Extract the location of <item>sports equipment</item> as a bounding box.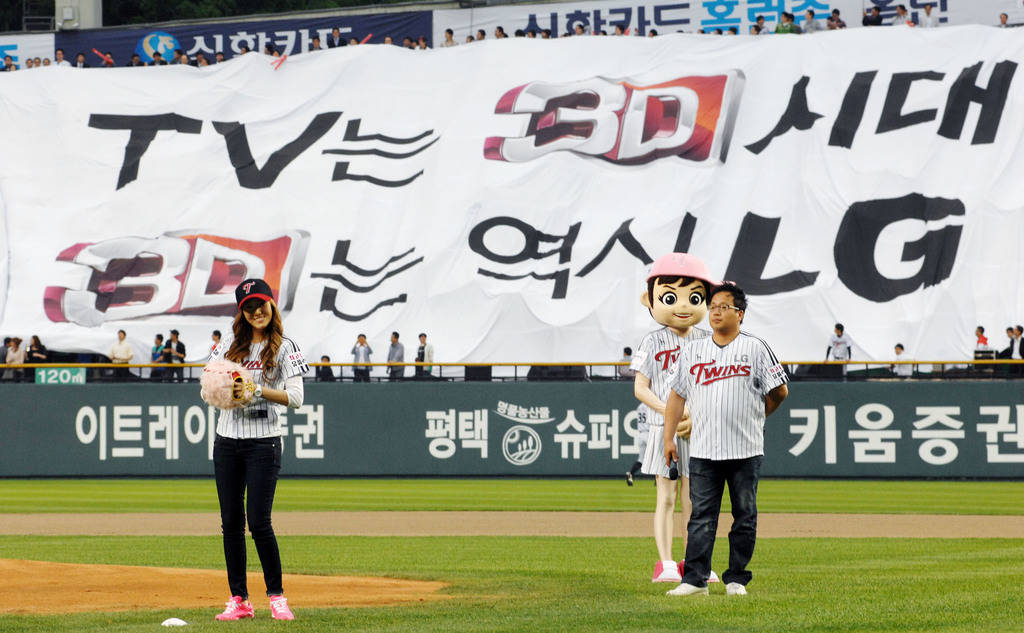
locate(230, 366, 259, 406).
